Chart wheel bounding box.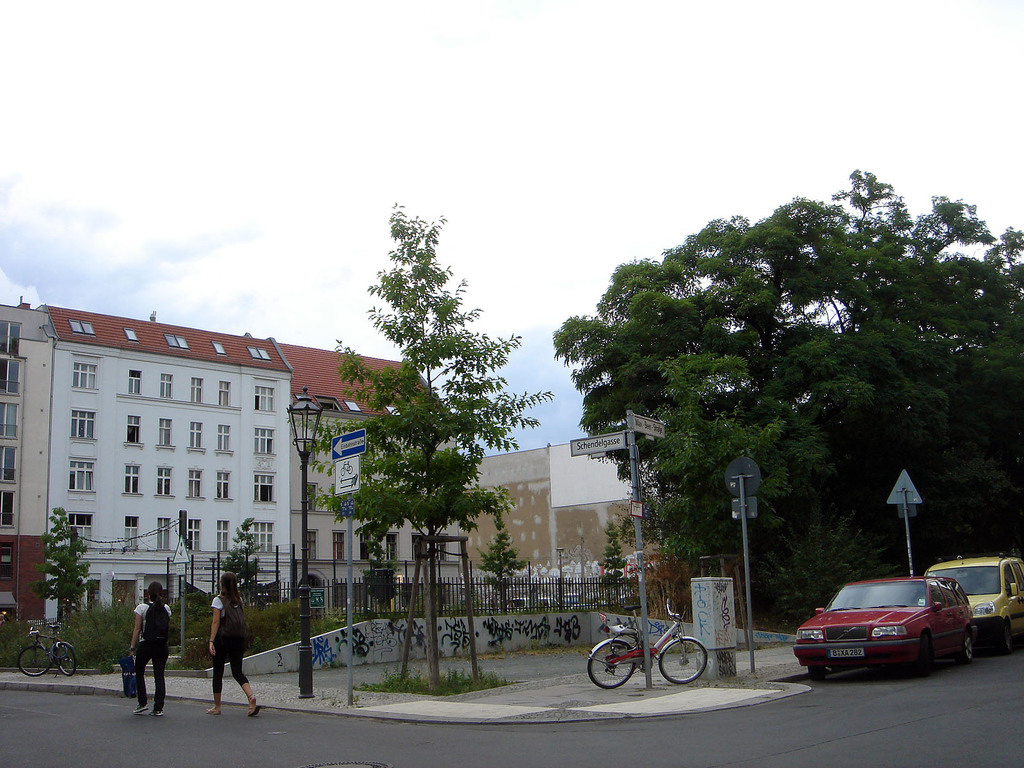
Charted: l=805, t=664, r=831, b=685.
